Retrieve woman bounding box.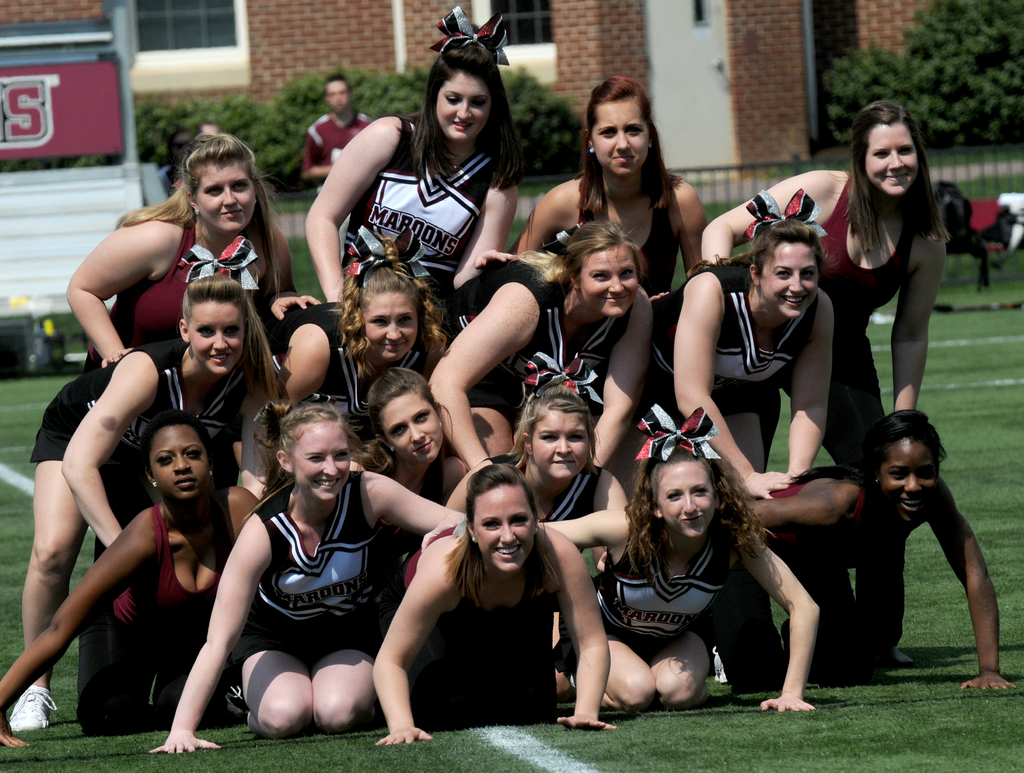
Bounding box: [left=638, top=227, right=842, bottom=509].
